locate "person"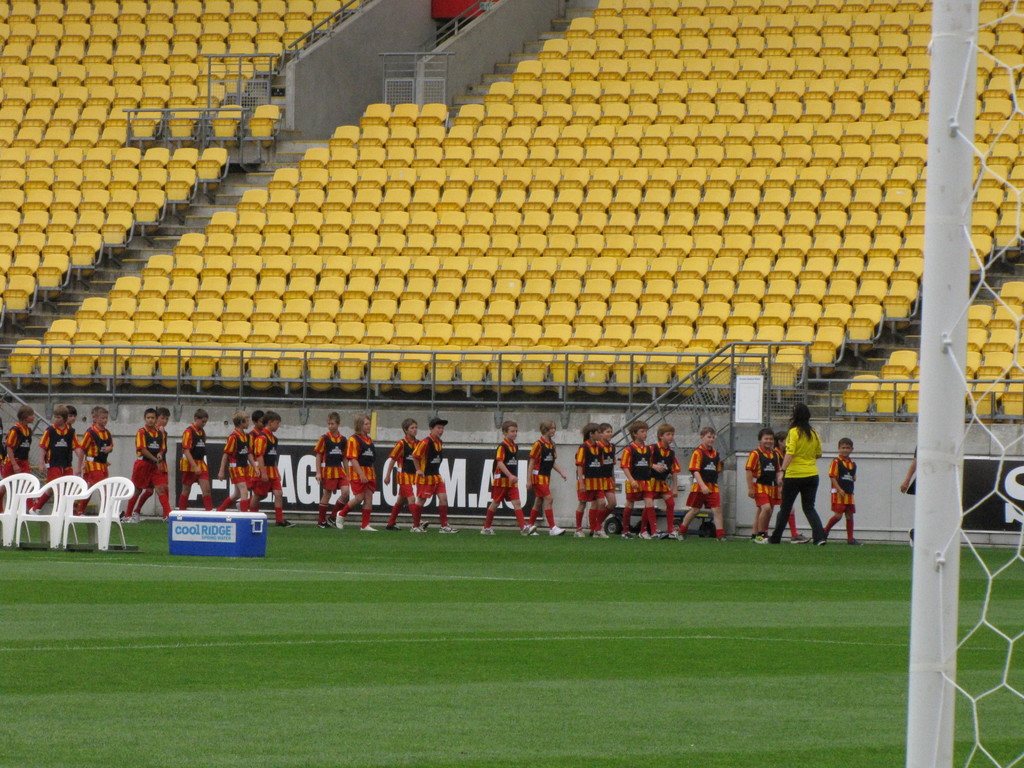
select_region(378, 414, 424, 532)
